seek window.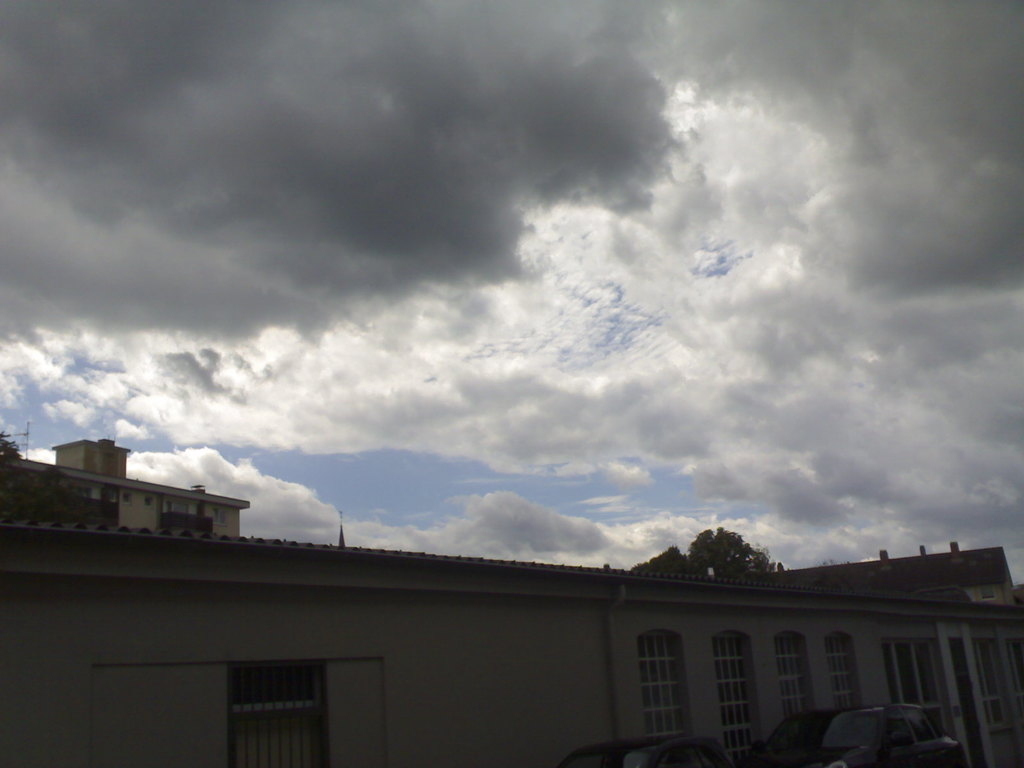
l=228, t=665, r=334, b=767.
